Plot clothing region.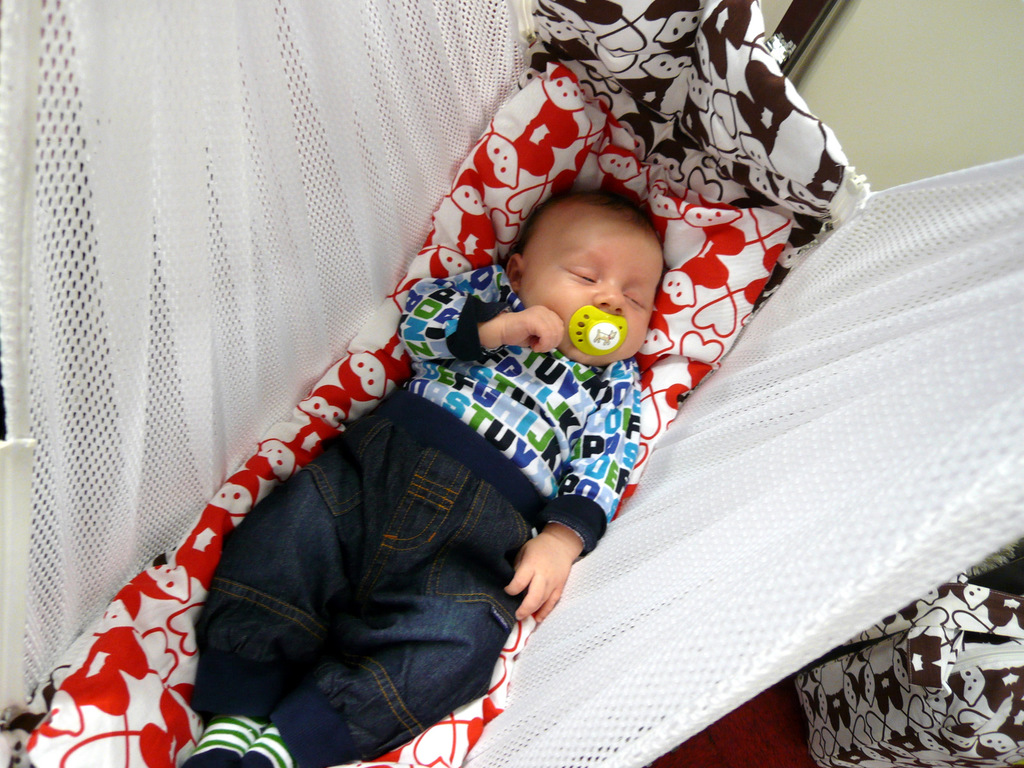
Plotted at [left=186, top=262, right=642, bottom=765].
